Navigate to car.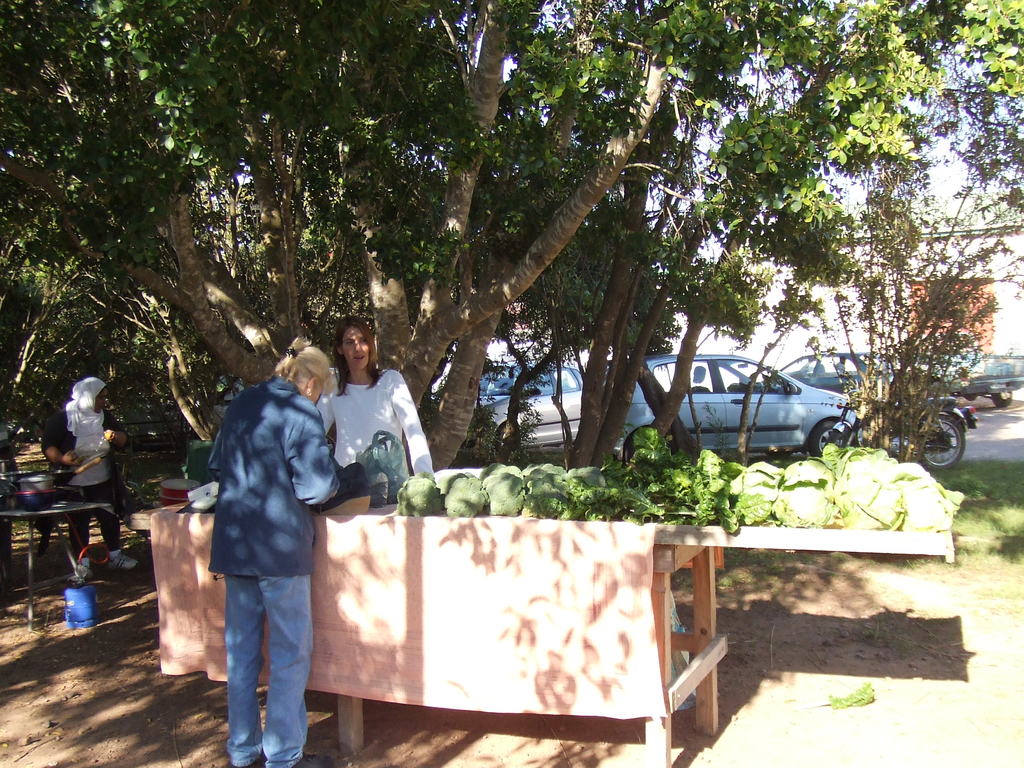
Navigation target: {"x1": 633, "y1": 349, "x2": 851, "y2": 457}.
